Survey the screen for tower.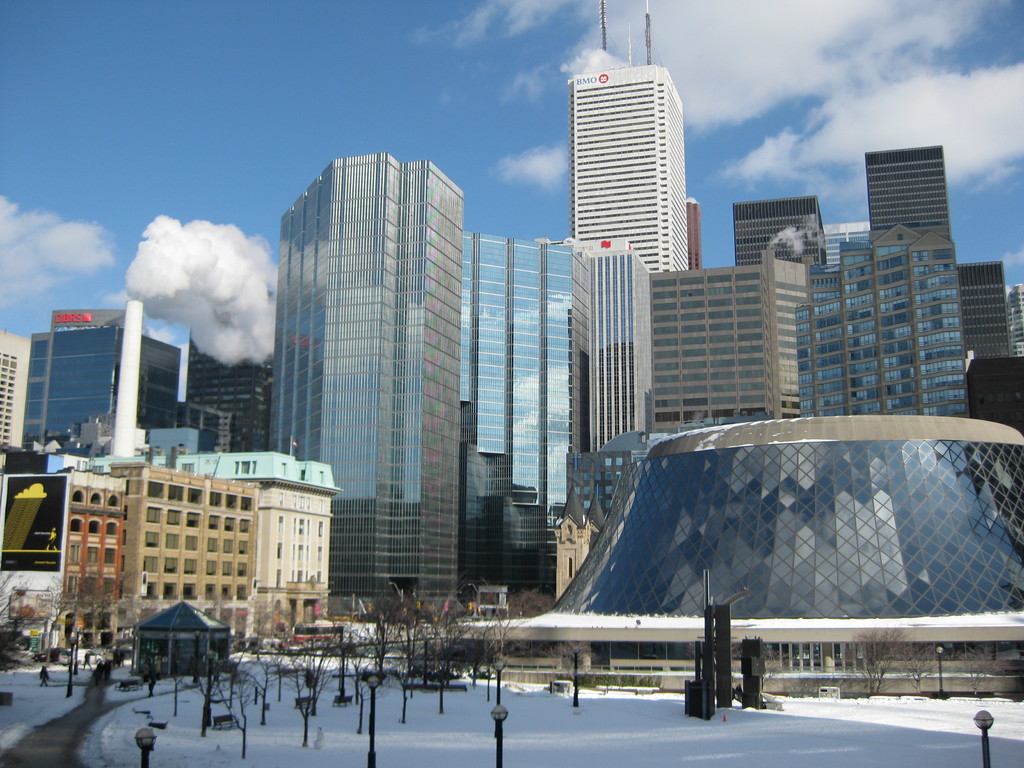
Survey found: box=[580, 70, 681, 277].
